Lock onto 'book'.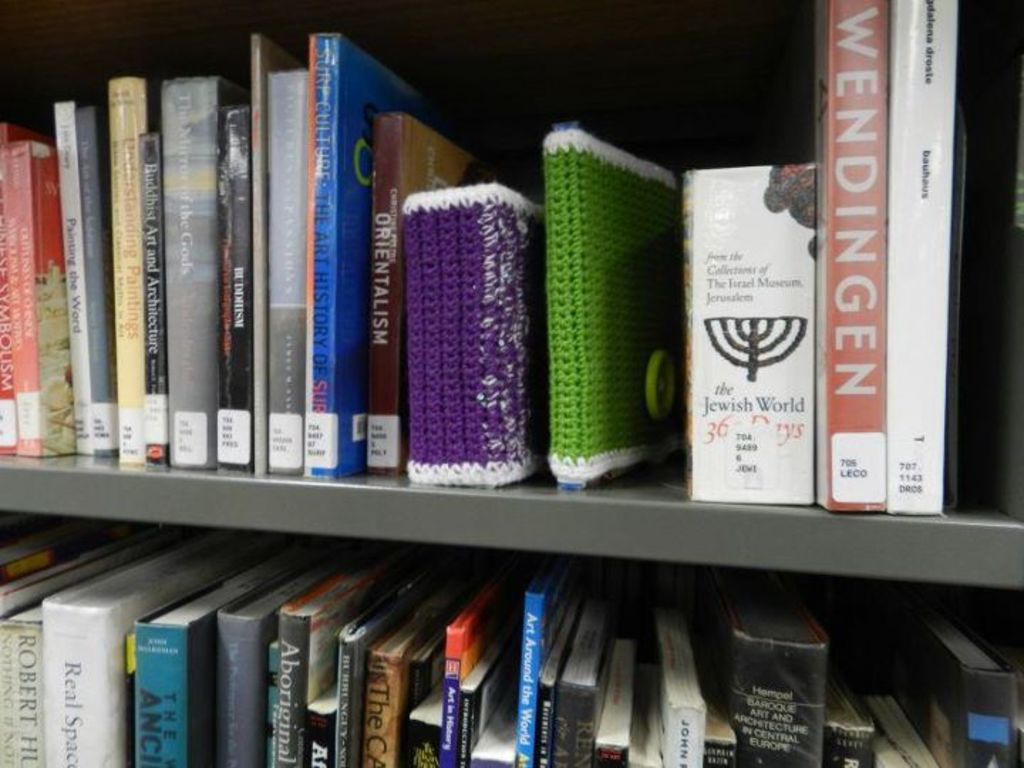
Locked: x1=887, y1=0, x2=963, y2=515.
